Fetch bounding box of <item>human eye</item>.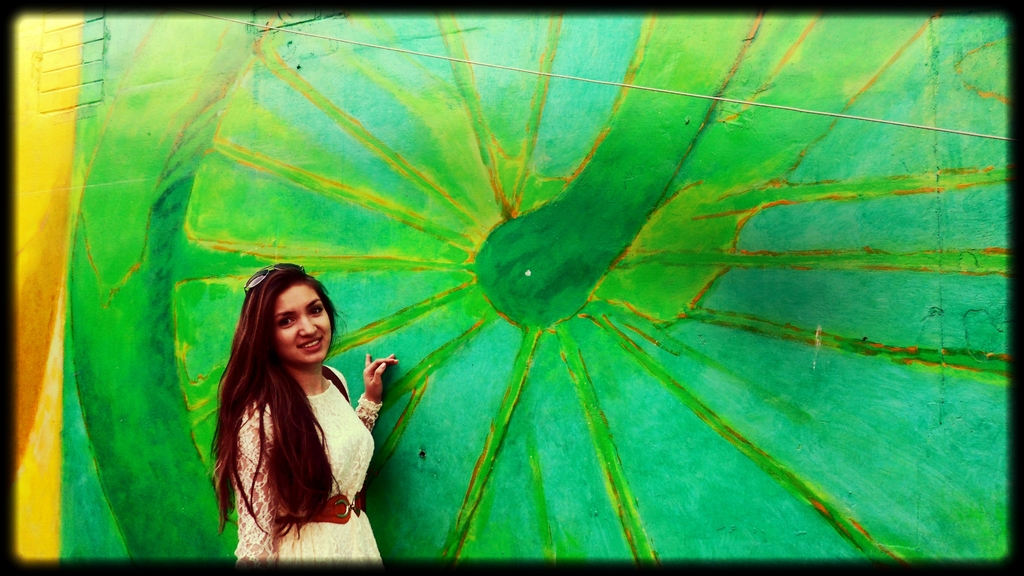
Bbox: 308 307 326 317.
